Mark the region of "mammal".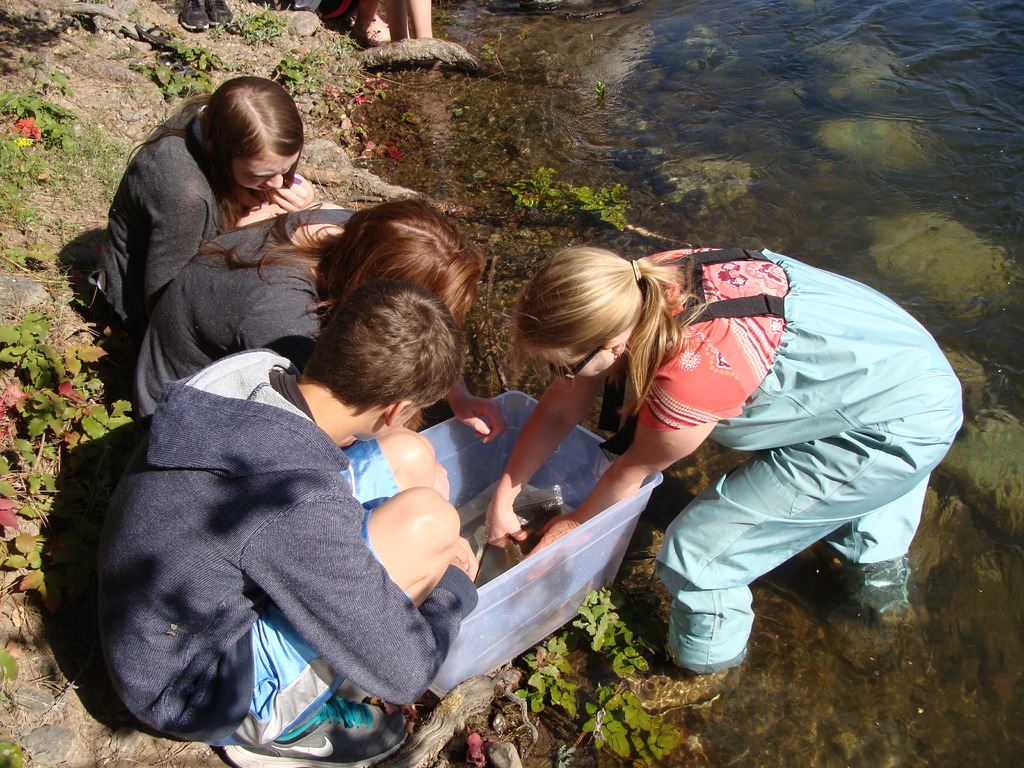
Region: crop(355, 0, 392, 47).
